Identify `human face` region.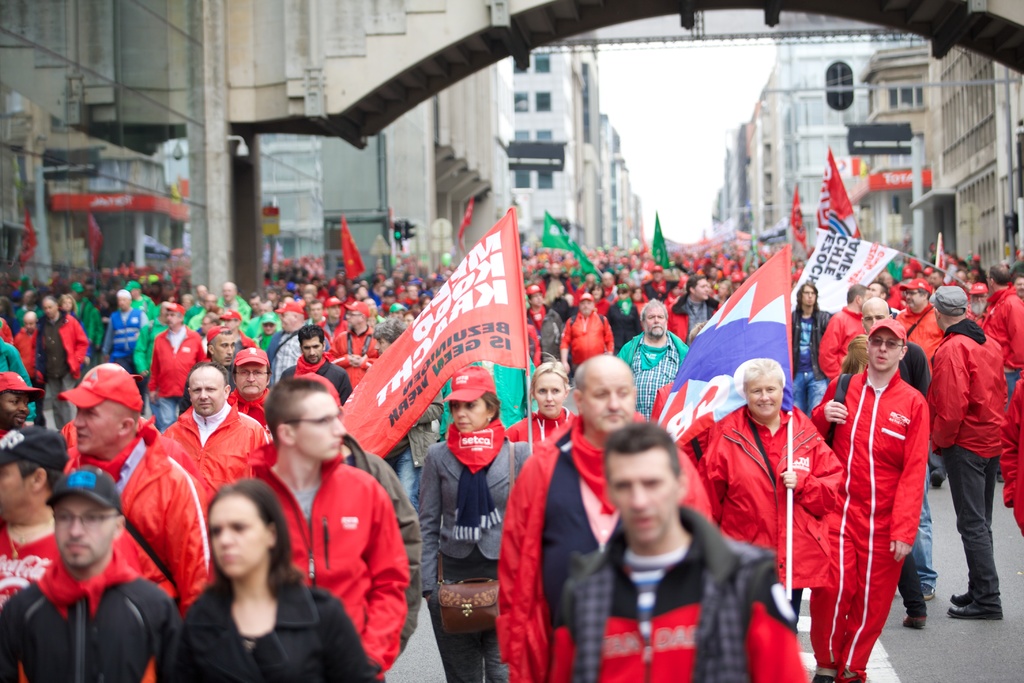
Region: (1,389,29,428).
